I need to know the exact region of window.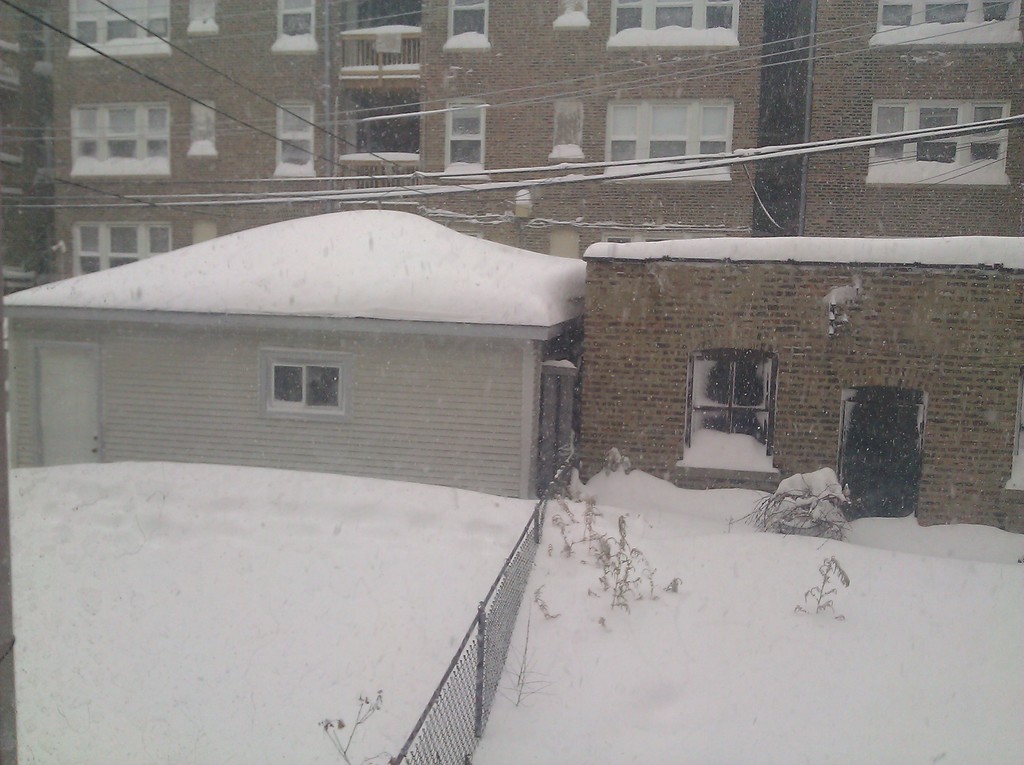
Region: (609,101,727,166).
